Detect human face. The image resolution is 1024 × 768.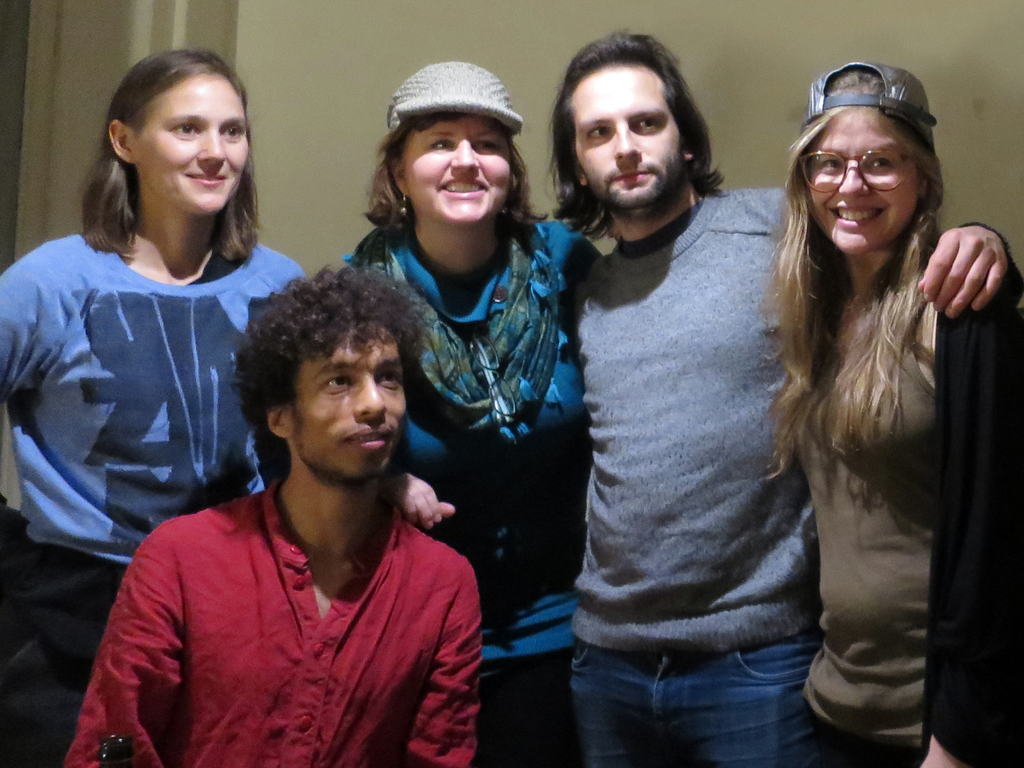
BBox(294, 329, 410, 480).
